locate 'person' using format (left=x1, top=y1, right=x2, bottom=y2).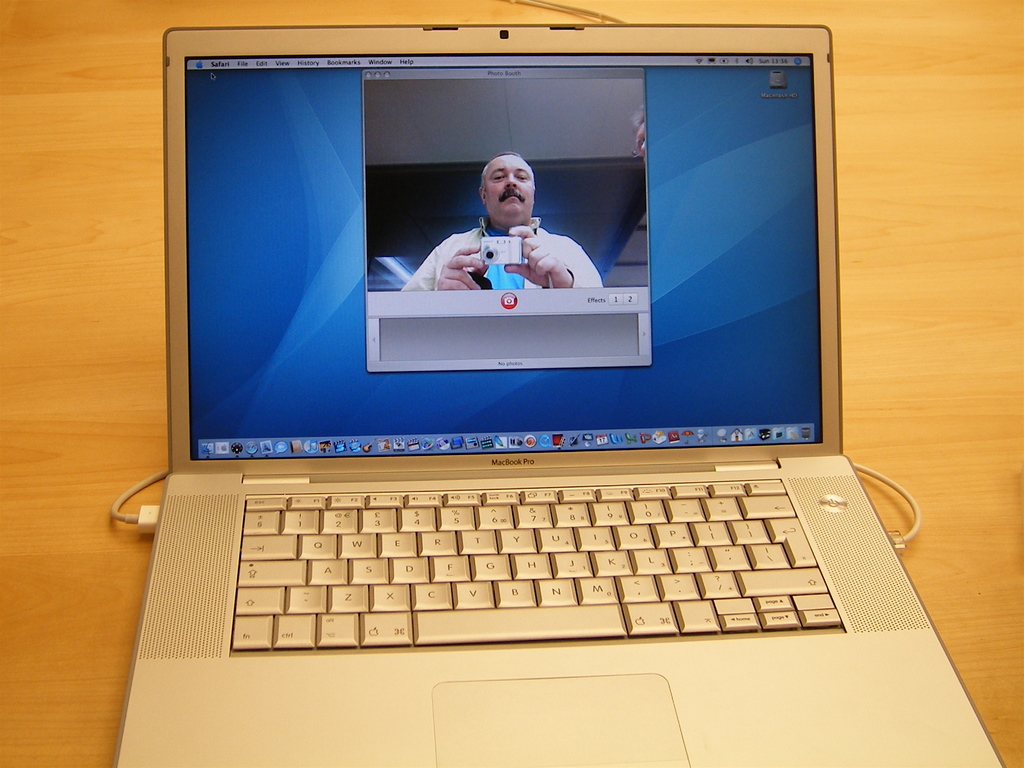
(left=402, top=150, right=604, bottom=294).
